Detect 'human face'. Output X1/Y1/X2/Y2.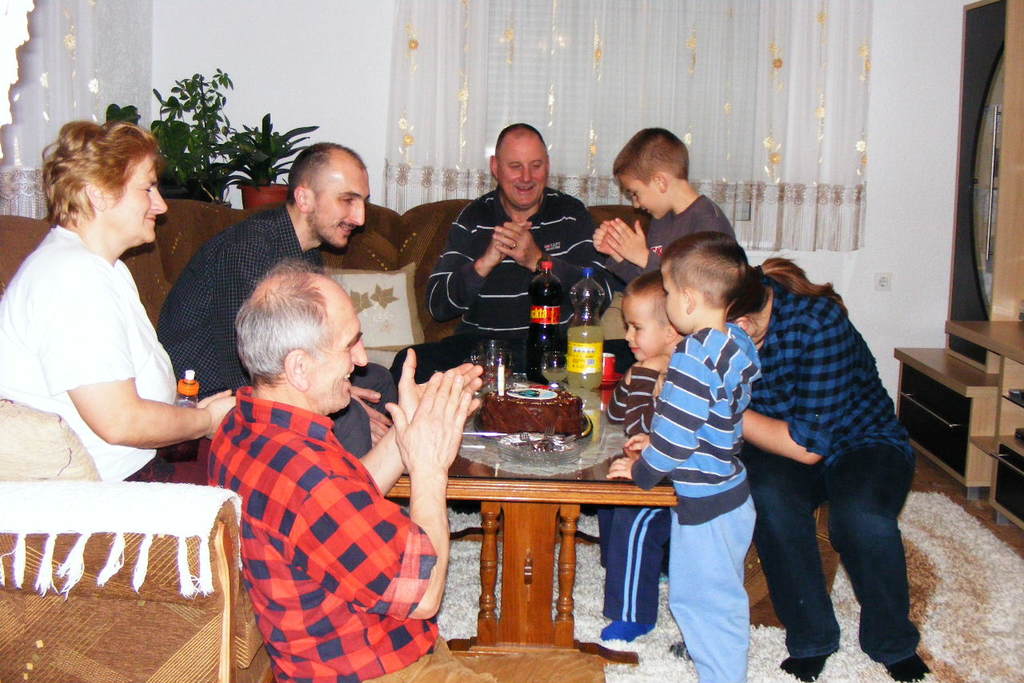
313/298/367/410.
